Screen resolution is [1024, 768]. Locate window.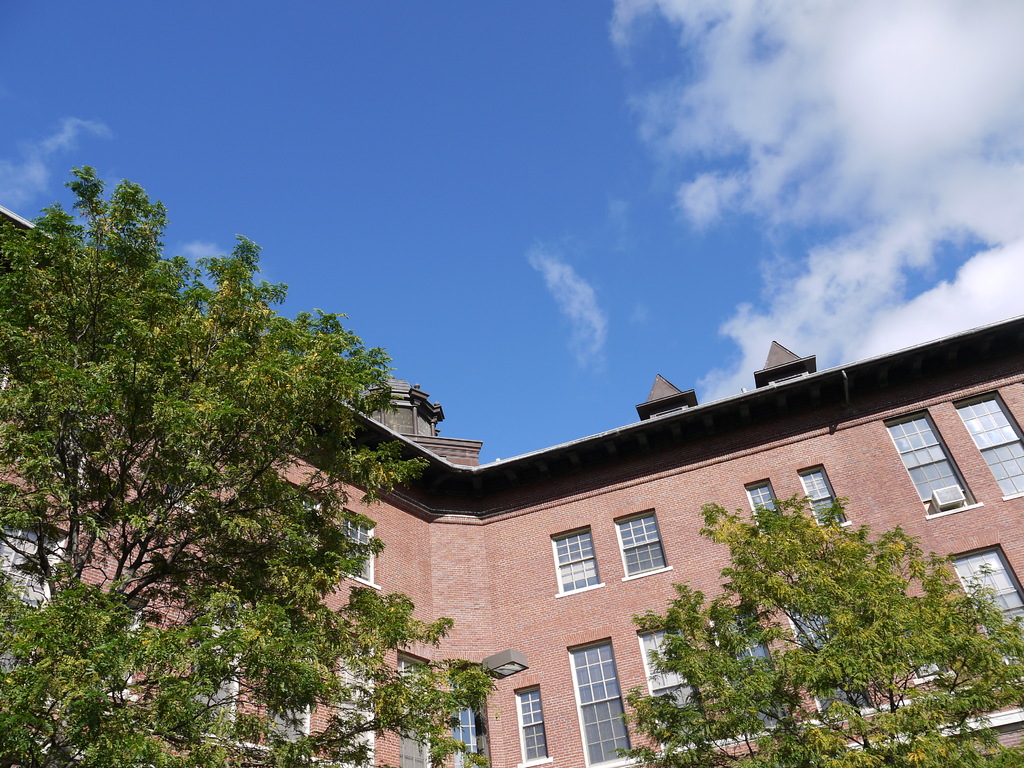
(left=88, top=608, right=145, bottom=698).
